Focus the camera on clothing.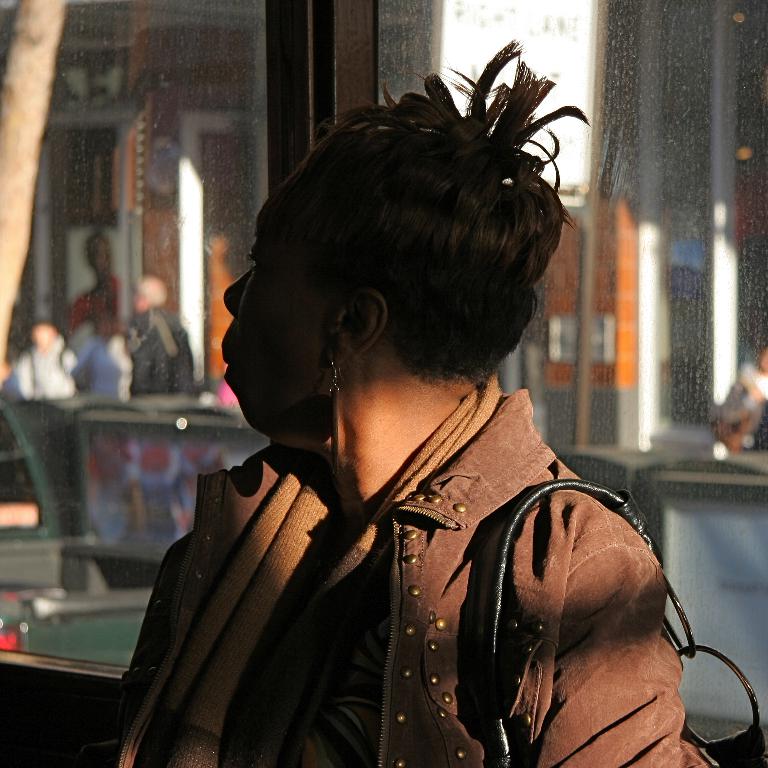
Focus region: BBox(154, 336, 705, 767).
